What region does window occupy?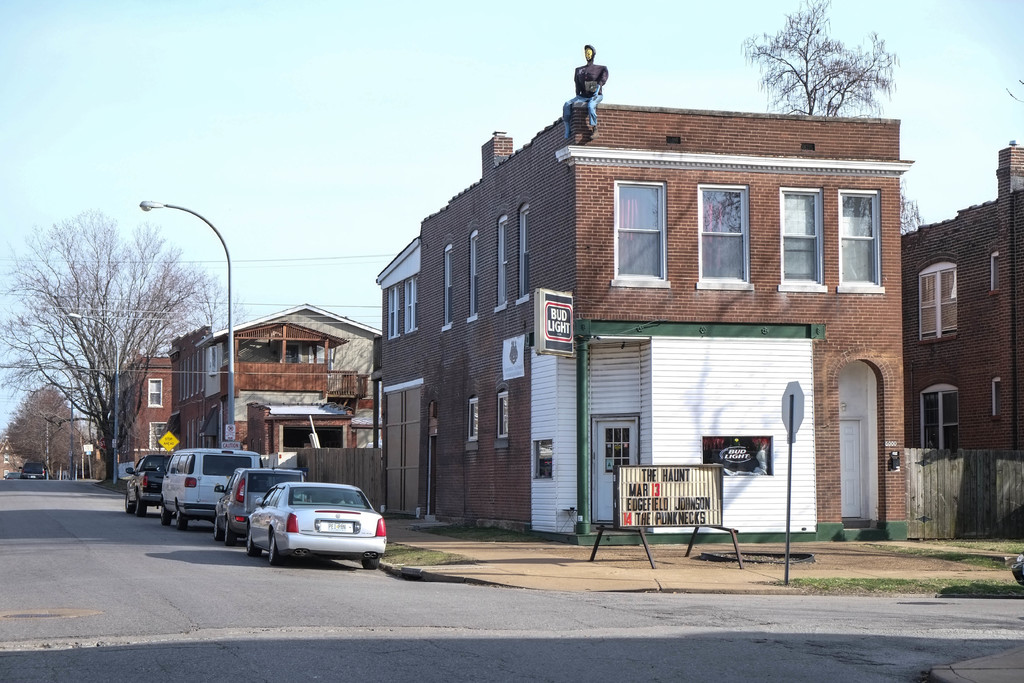
(520, 202, 528, 299).
